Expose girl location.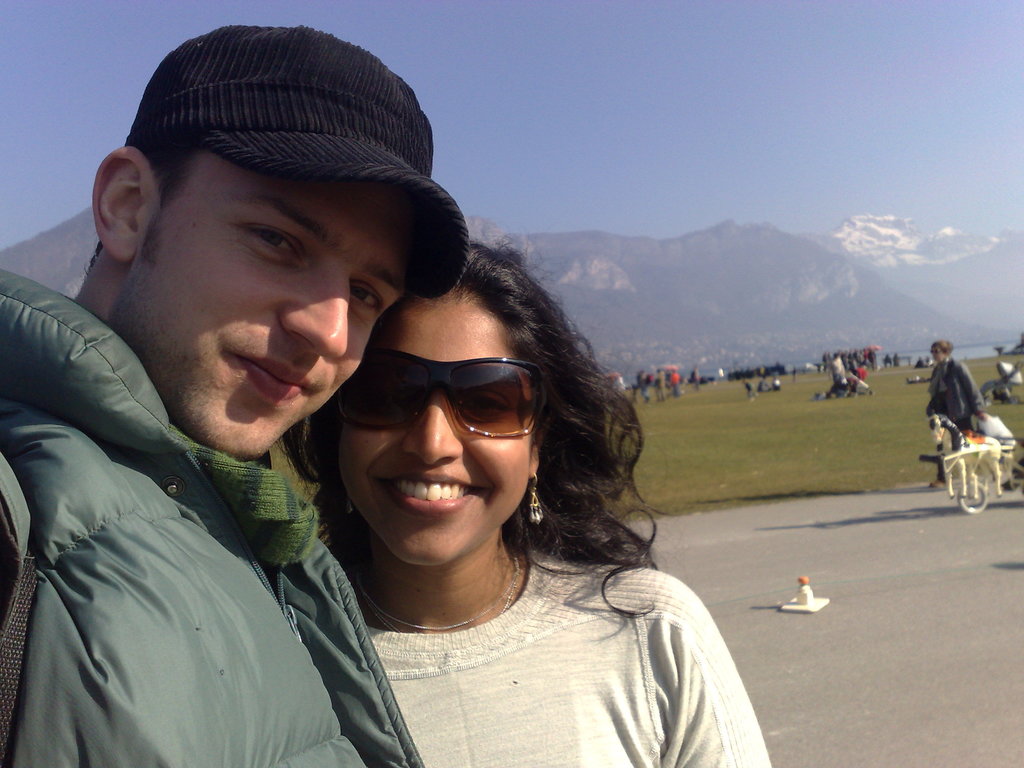
Exposed at [277, 238, 769, 767].
